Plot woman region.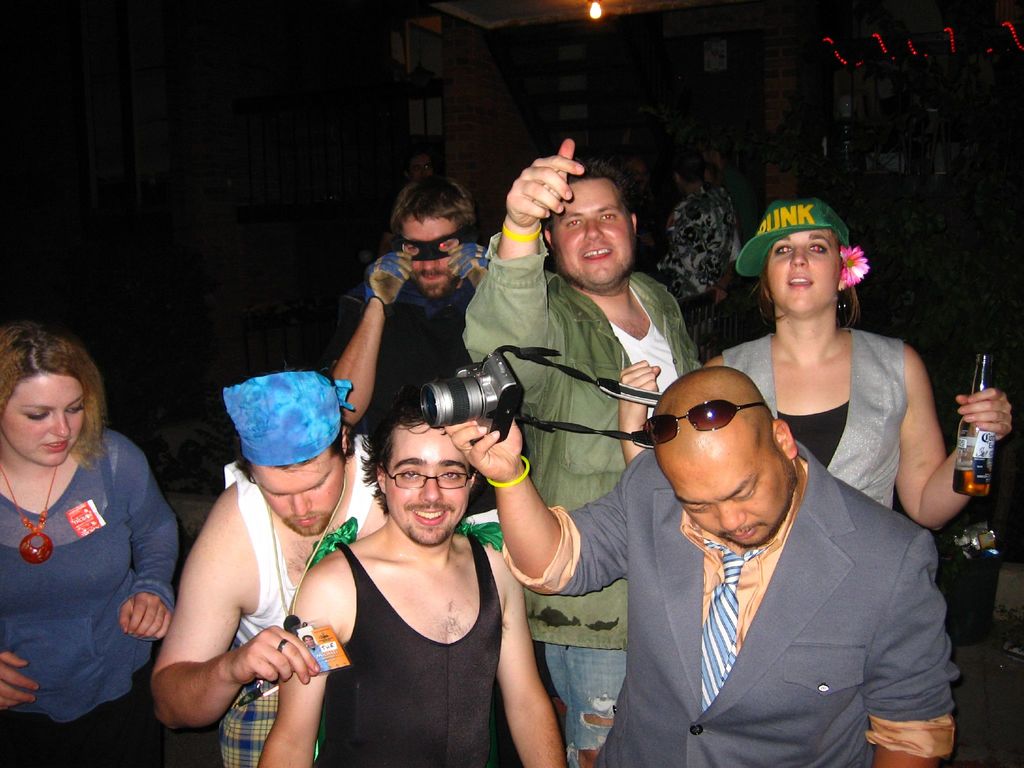
Plotted at x1=0 y1=321 x2=179 y2=767.
